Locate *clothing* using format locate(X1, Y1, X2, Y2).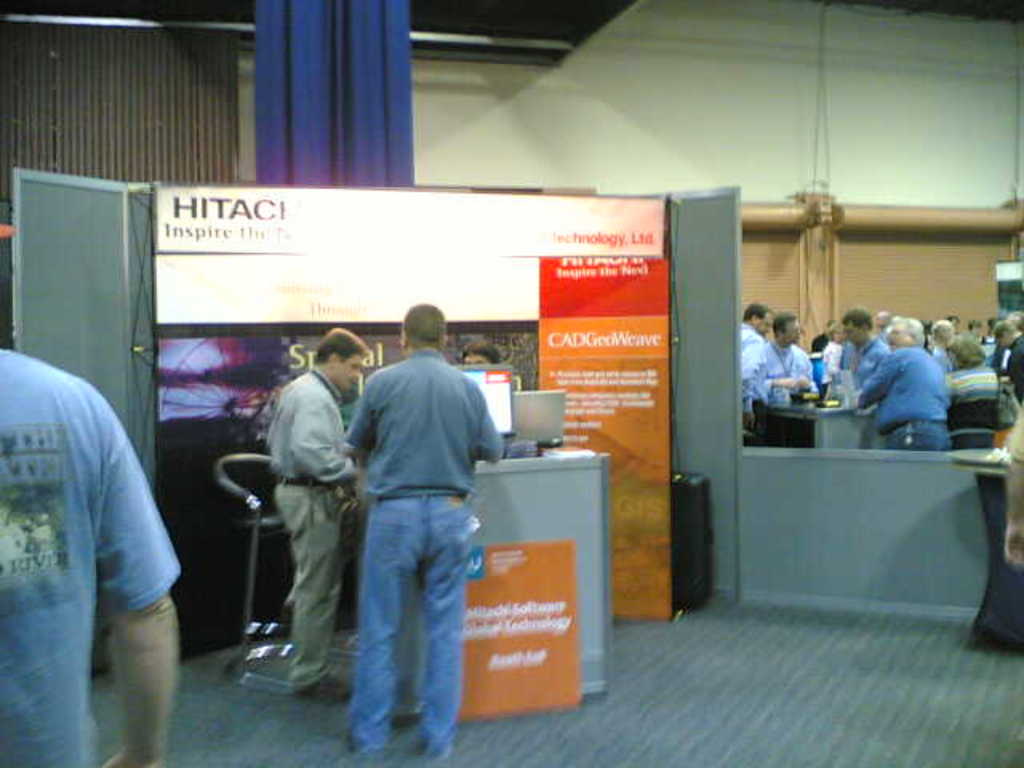
locate(0, 344, 179, 766).
